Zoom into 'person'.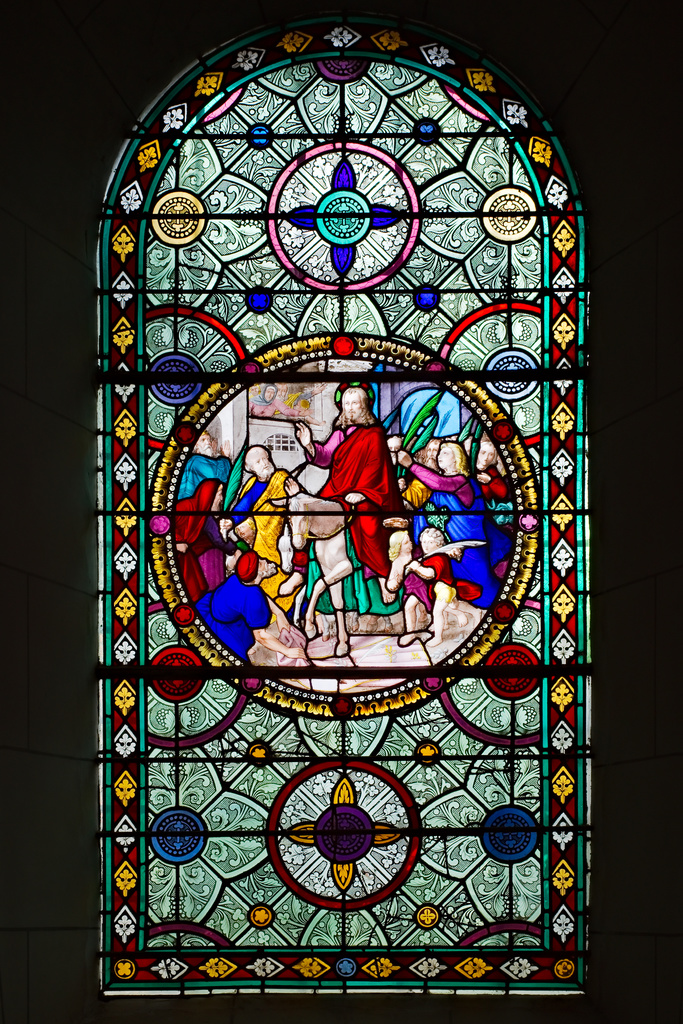
Zoom target: 397, 440, 504, 610.
